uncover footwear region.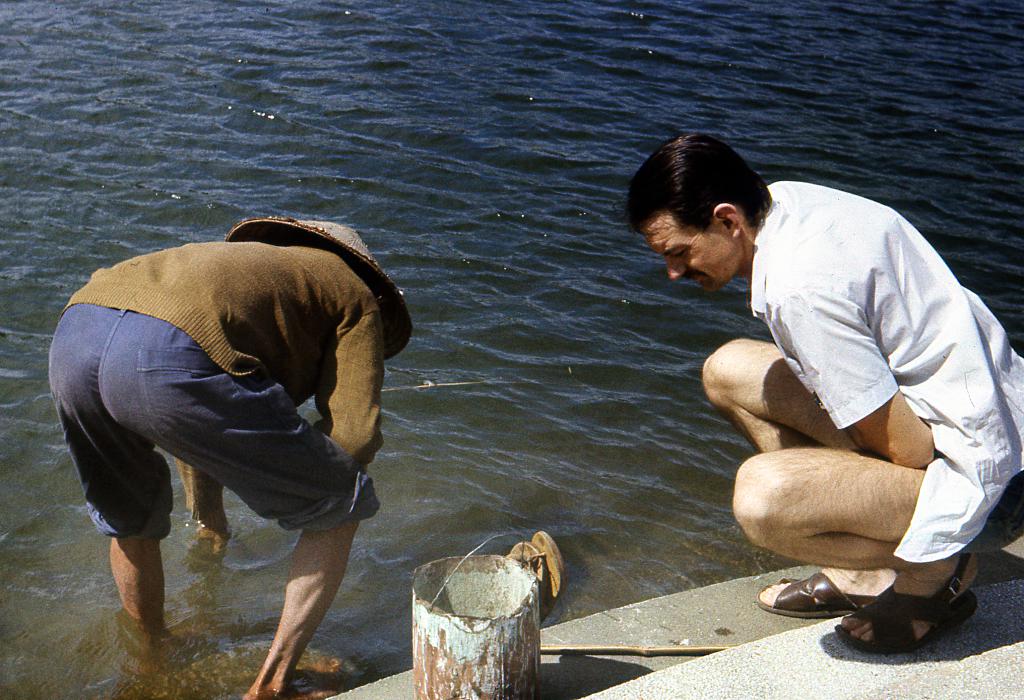
Uncovered: crop(756, 569, 868, 618).
